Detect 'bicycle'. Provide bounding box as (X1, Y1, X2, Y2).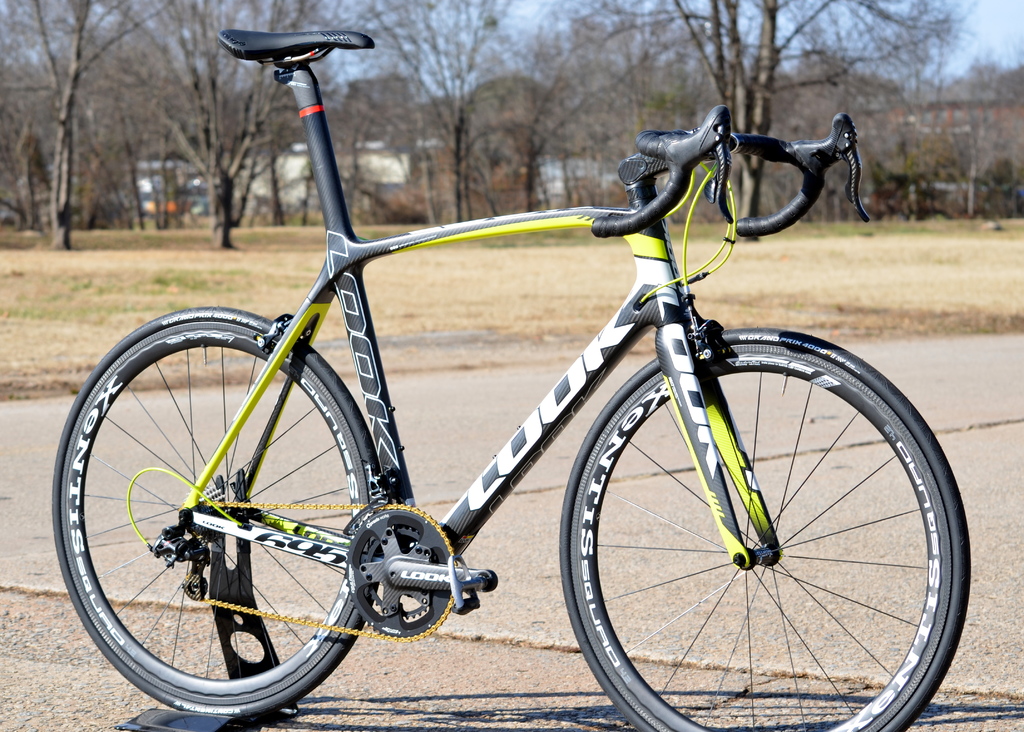
(52, 28, 970, 731).
